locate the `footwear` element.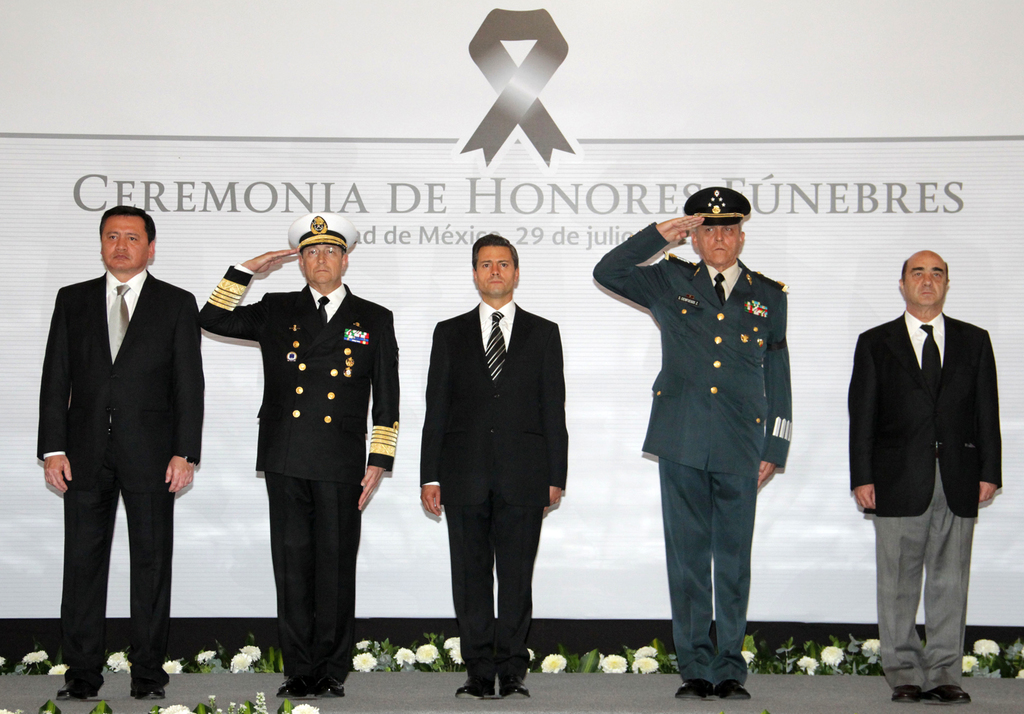
Element bbox: x1=675 y1=679 x2=716 y2=701.
